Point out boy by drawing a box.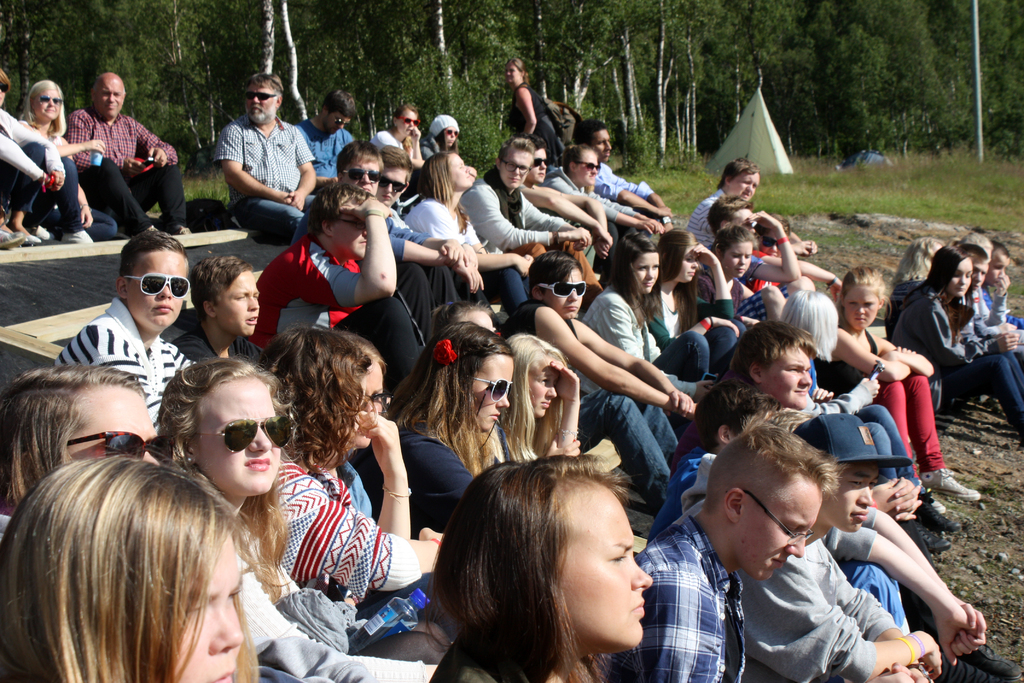
687,159,816,249.
